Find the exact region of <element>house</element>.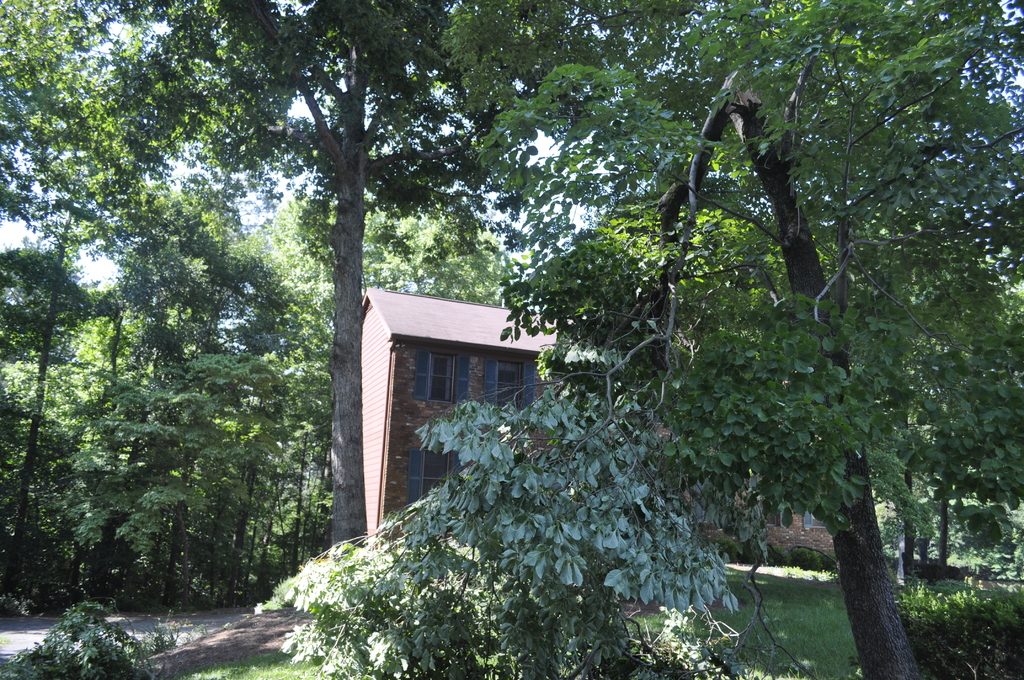
Exact region: crop(359, 288, 840, 572).
